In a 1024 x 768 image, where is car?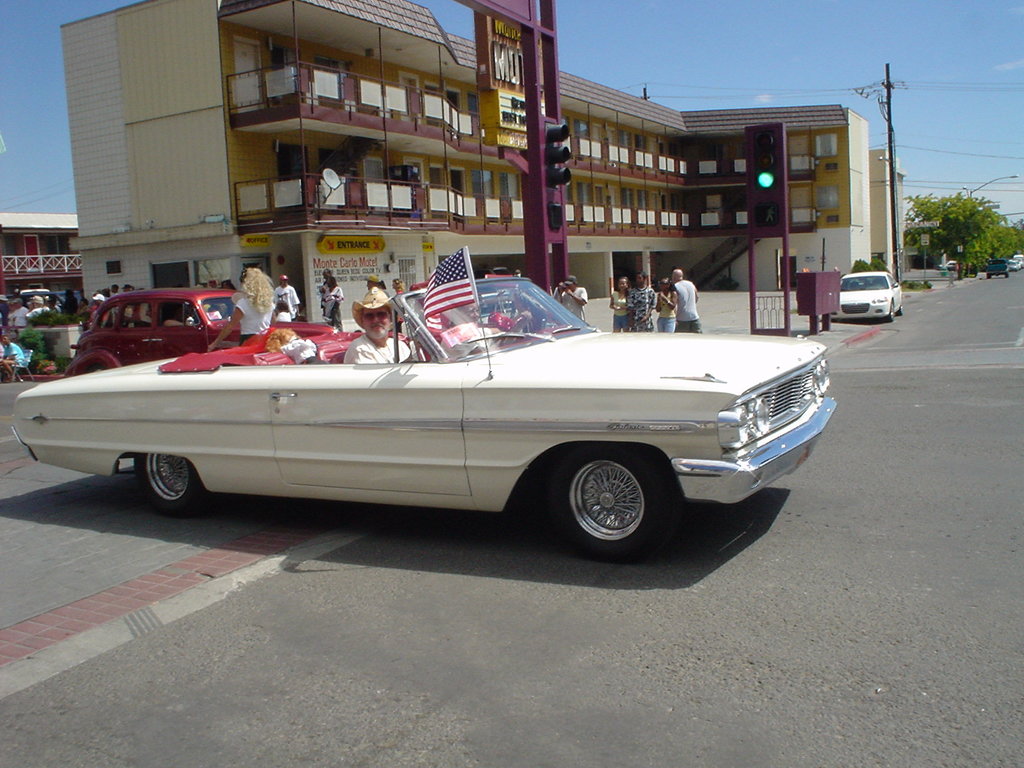
(12,252,841,558).
